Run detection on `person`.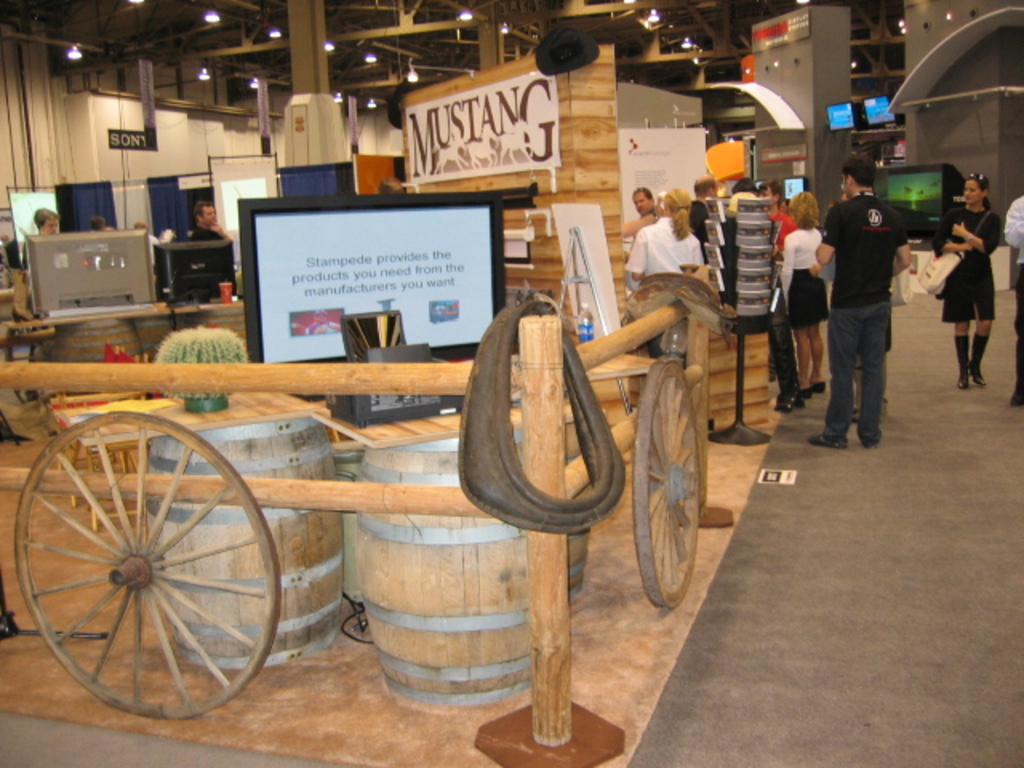
Result: {"left": 619, "top": 184, "right": 661, "bottom": 240}.
